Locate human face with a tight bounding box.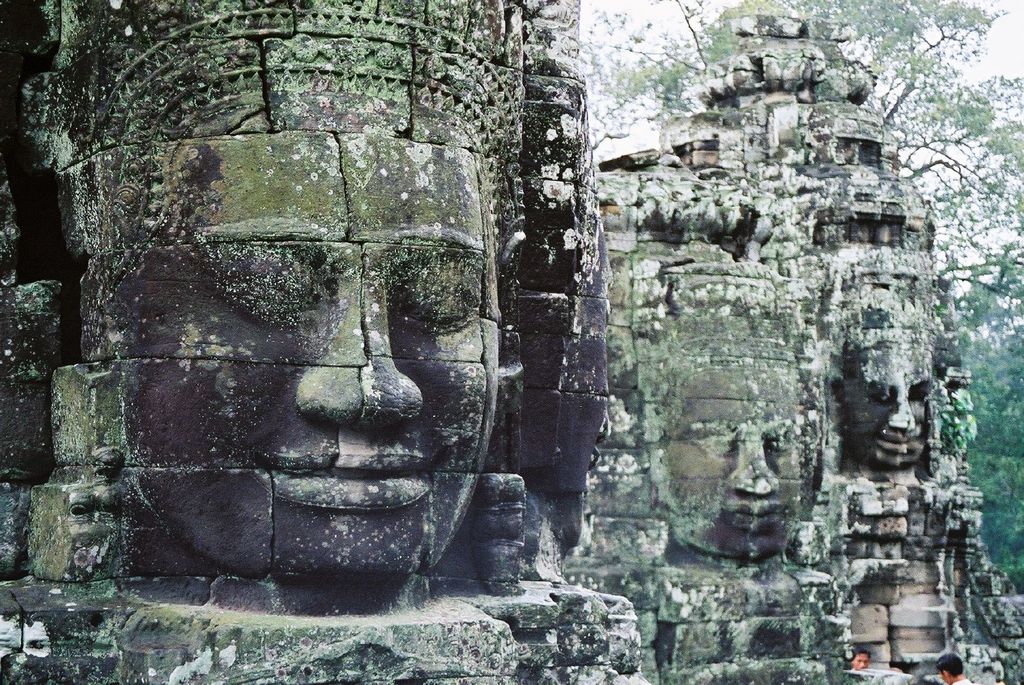
[846, 343, 926, 463].
